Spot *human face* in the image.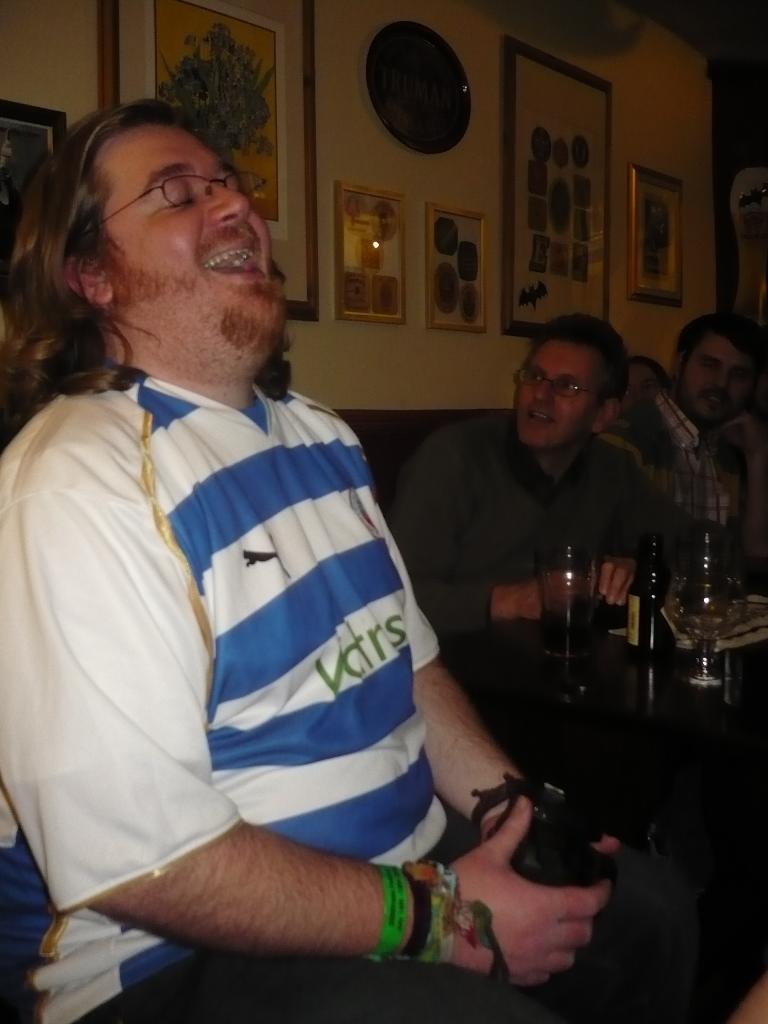
*human face* found at box=[512, 349, 598, 443].
